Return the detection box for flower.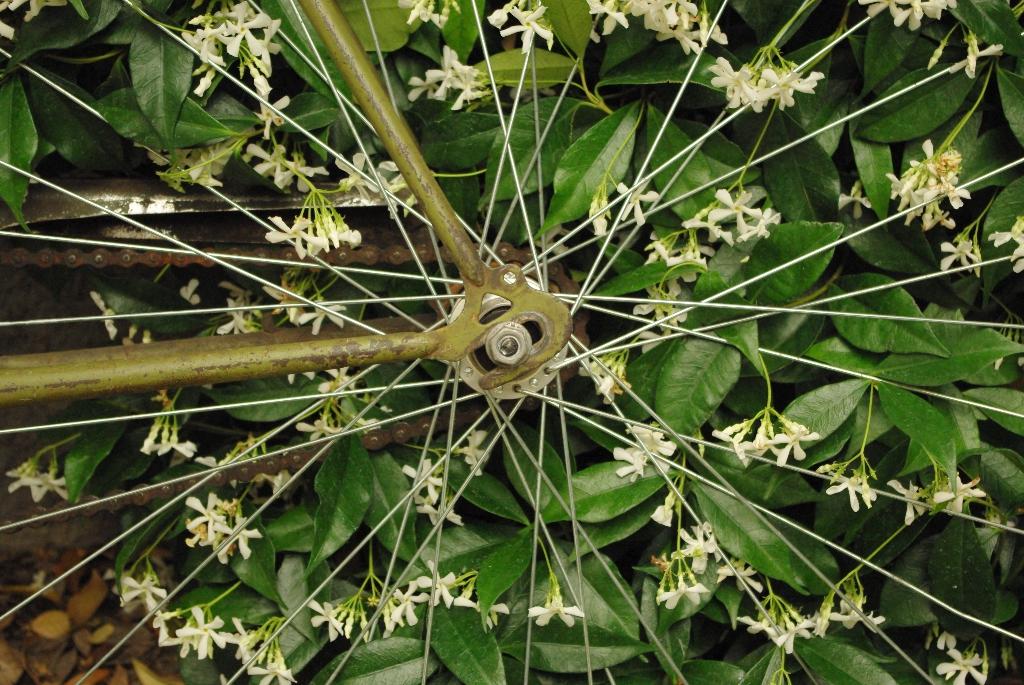
[770,610,819,661].
